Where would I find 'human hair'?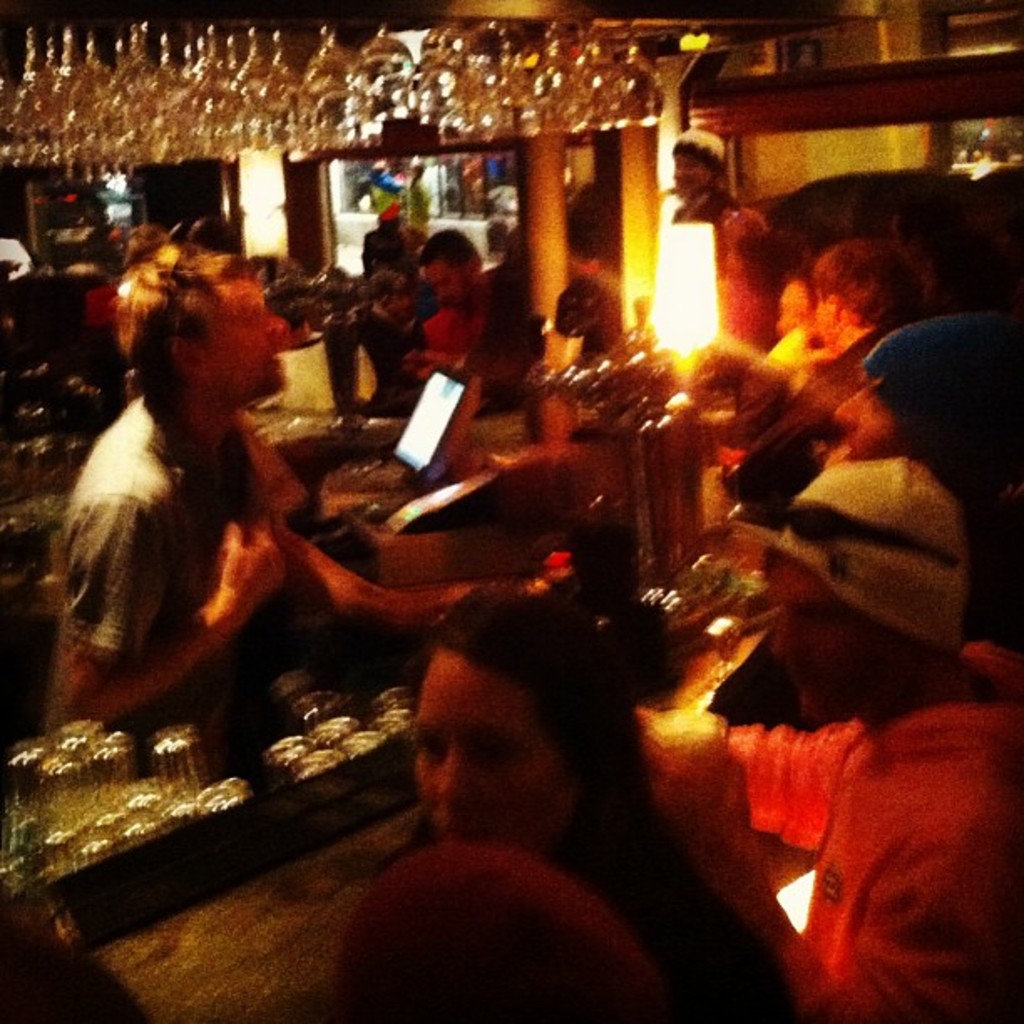
At locate(778, 264, 825, 308).
